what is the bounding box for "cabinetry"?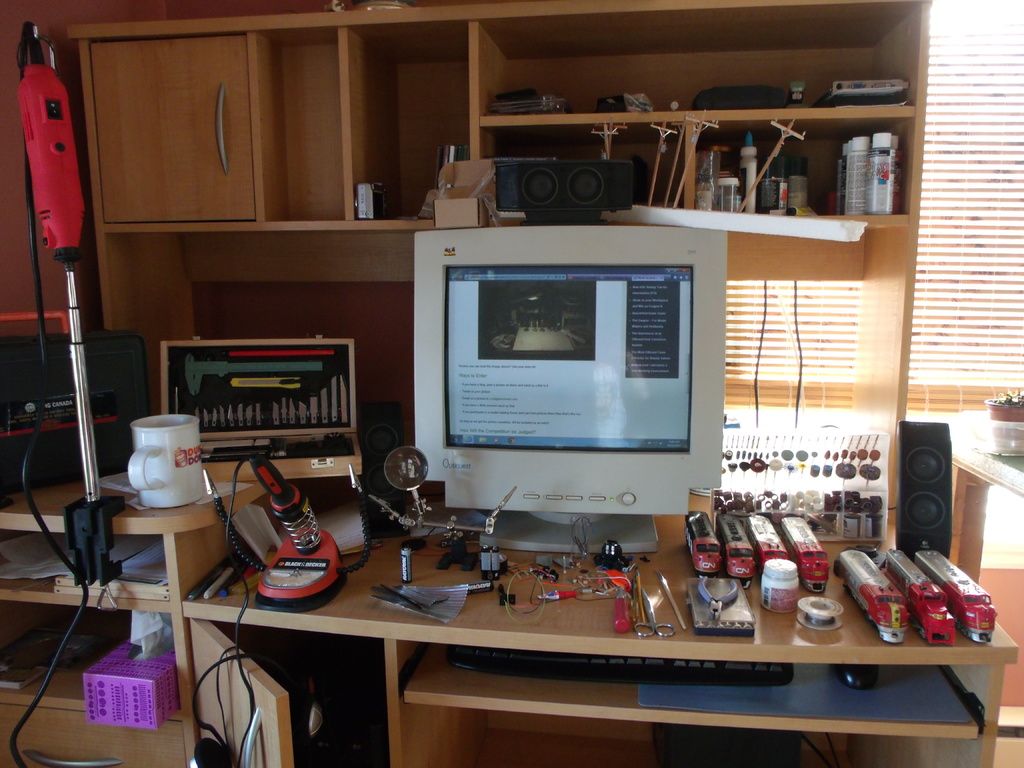
[80, 36, 257, 225].
